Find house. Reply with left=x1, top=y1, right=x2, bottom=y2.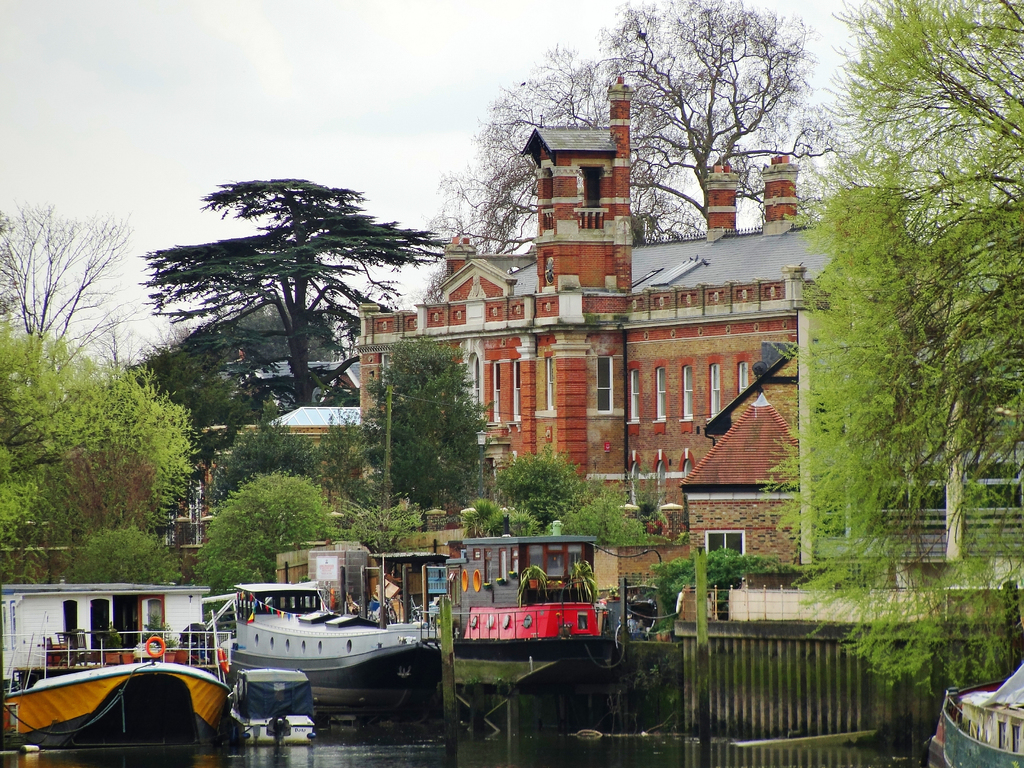
left=235, top=358, right=366, bottom=409.
